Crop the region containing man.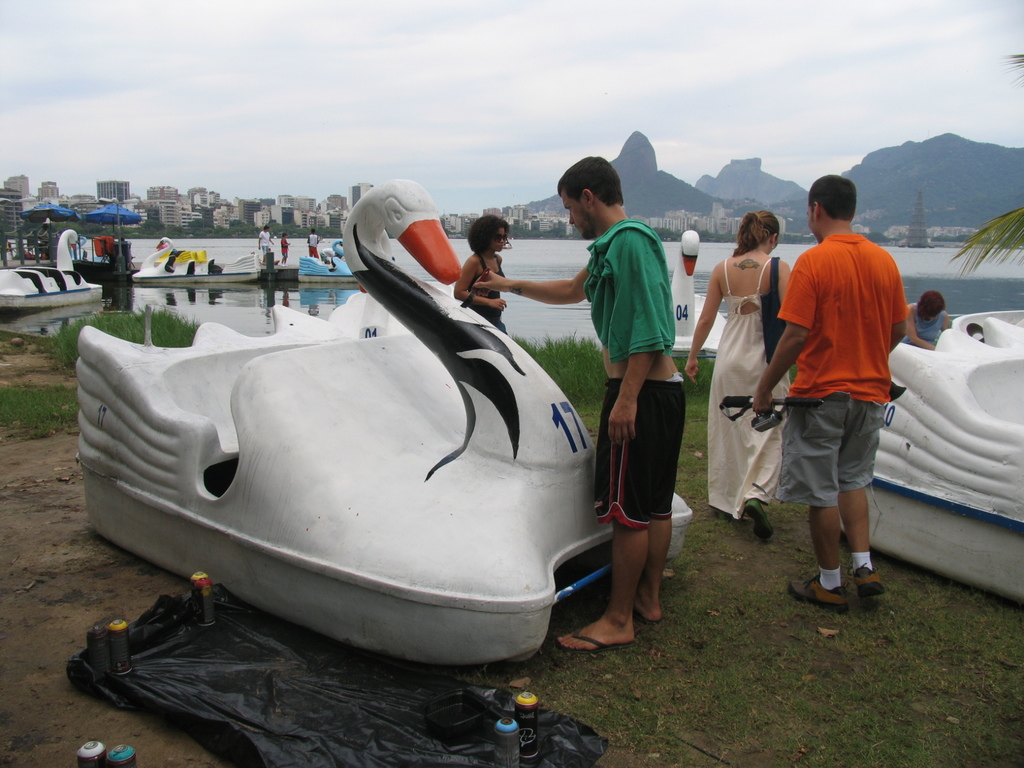
Crop region: pyautogui.locateOnScreen(321, 247, 339, 266).
